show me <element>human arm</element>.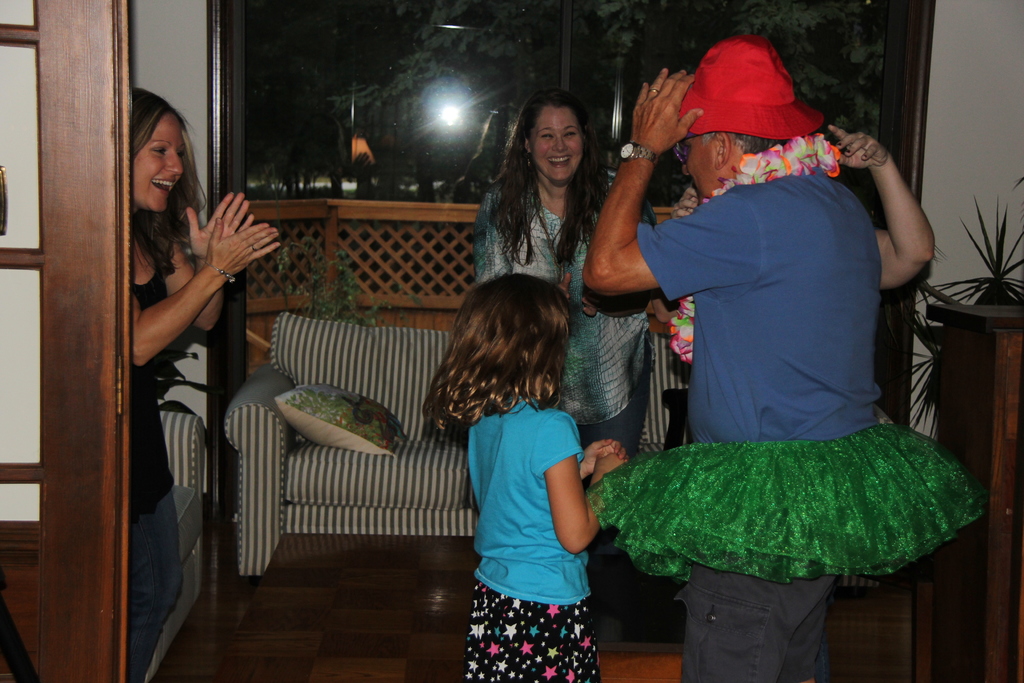
<element>human arm</element> is here: <region>834, 110, 935, 300</region>.
